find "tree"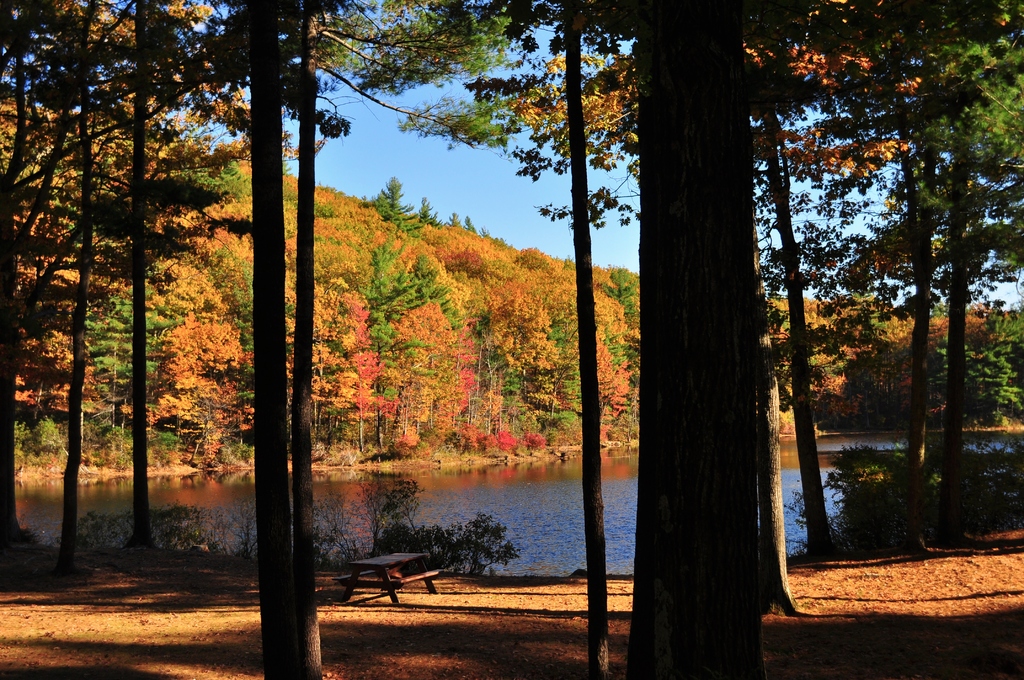
325, 0, 1023, 679
